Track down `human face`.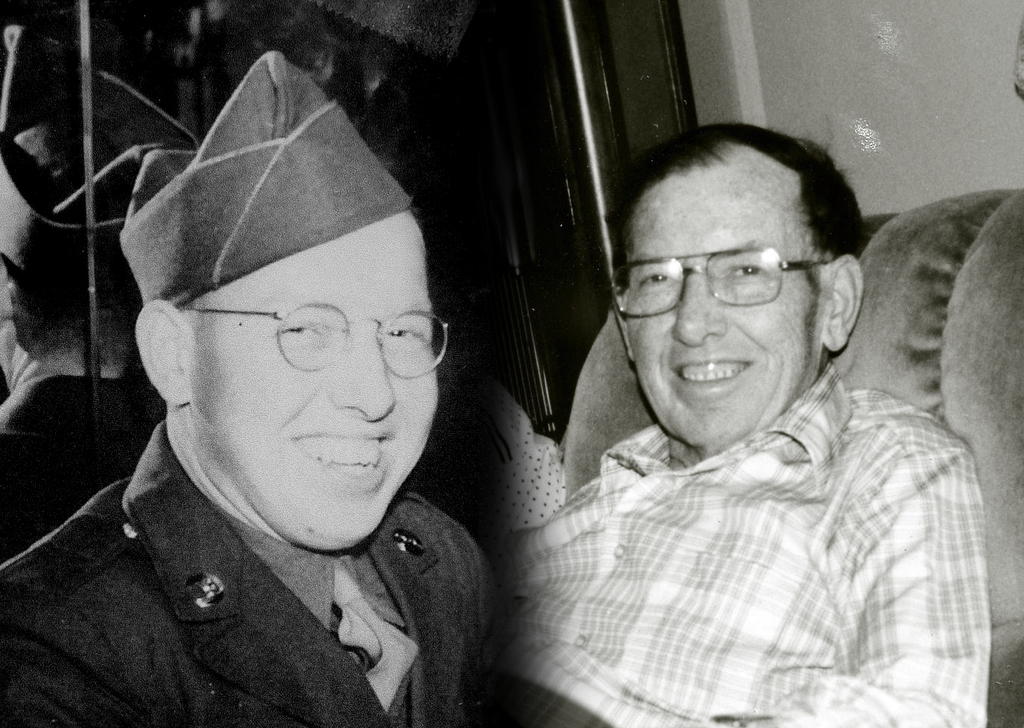
Tracked to l=626, t=169, r=827, b=447.
